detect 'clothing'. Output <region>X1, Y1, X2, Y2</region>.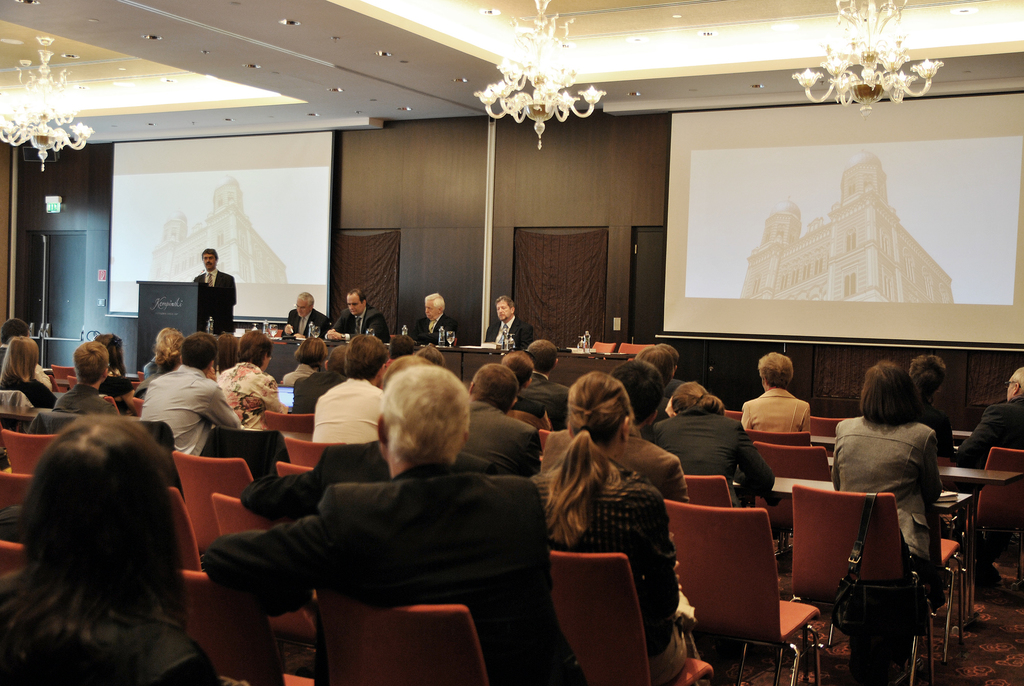
<region>196, 265, 233, 340</region>.
